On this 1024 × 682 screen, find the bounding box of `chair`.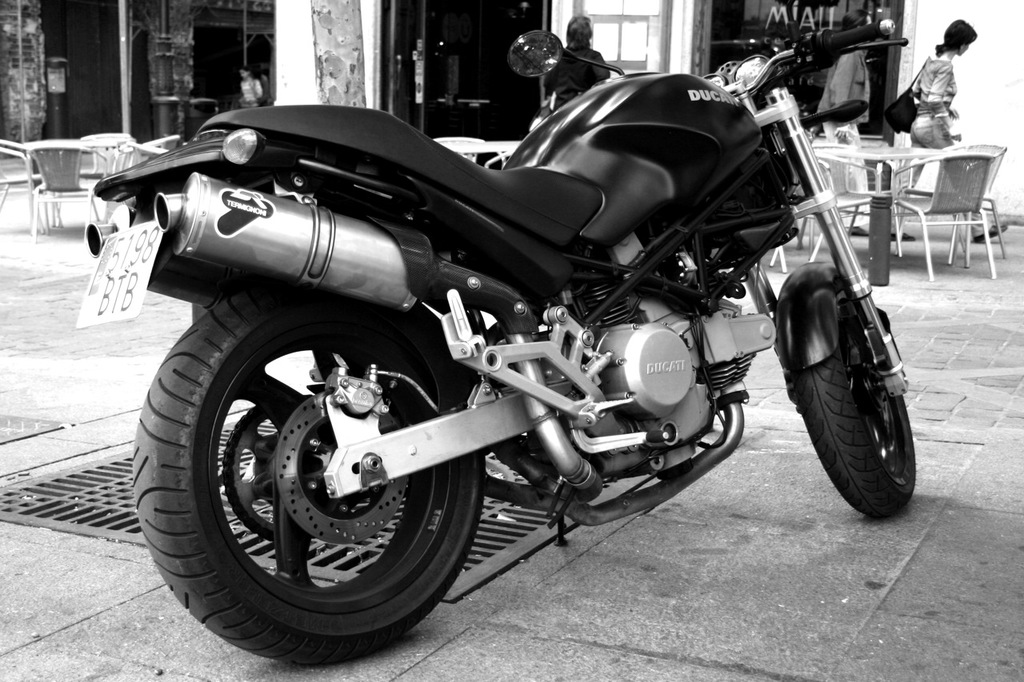
Bounding box: {"x1": 31, "y1": 146, "x2": 110, "y2": 243}.
